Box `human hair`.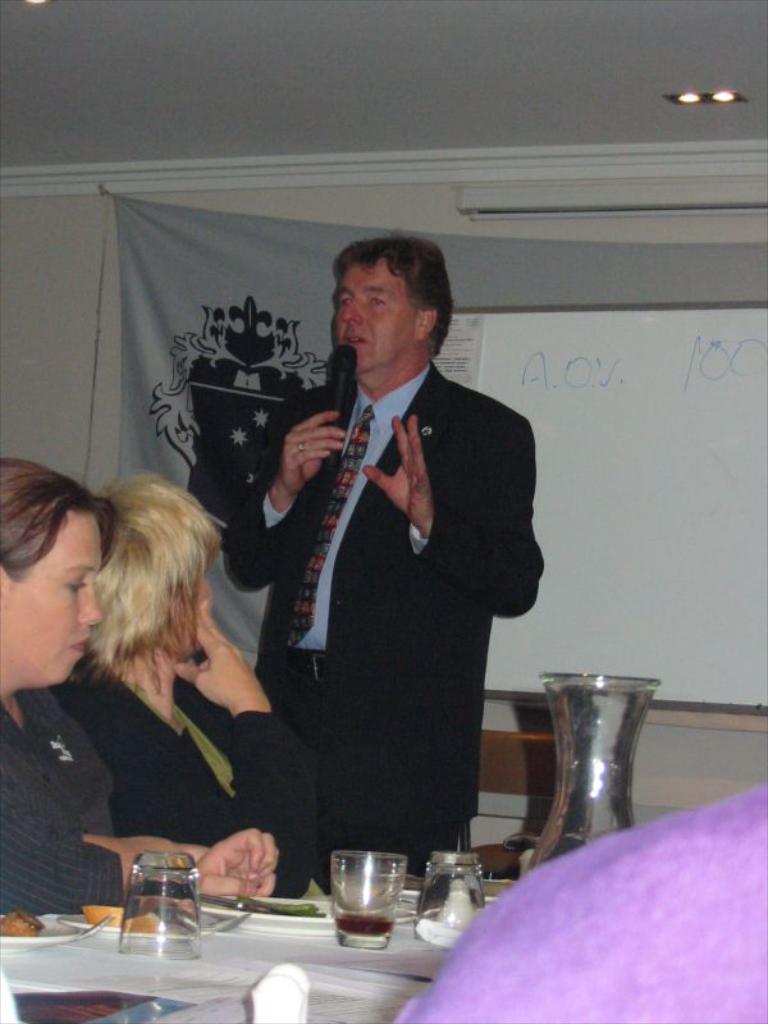
0 457 125 577.
